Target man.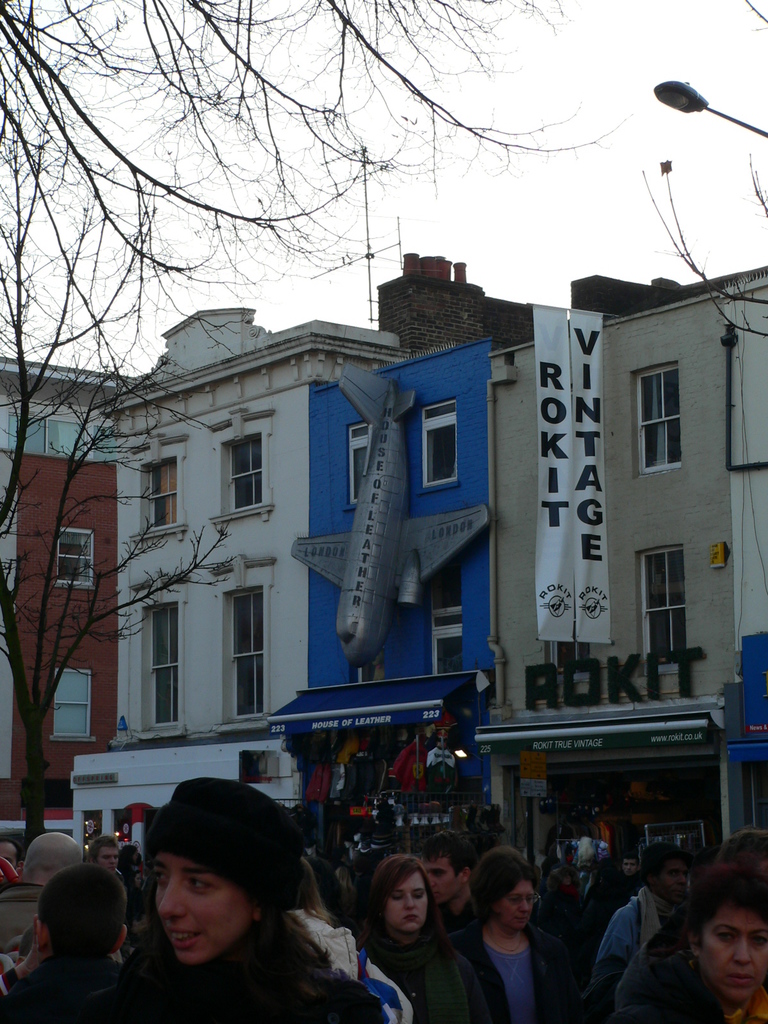
Target region: <region>0, 833, 125, 994</region>.
